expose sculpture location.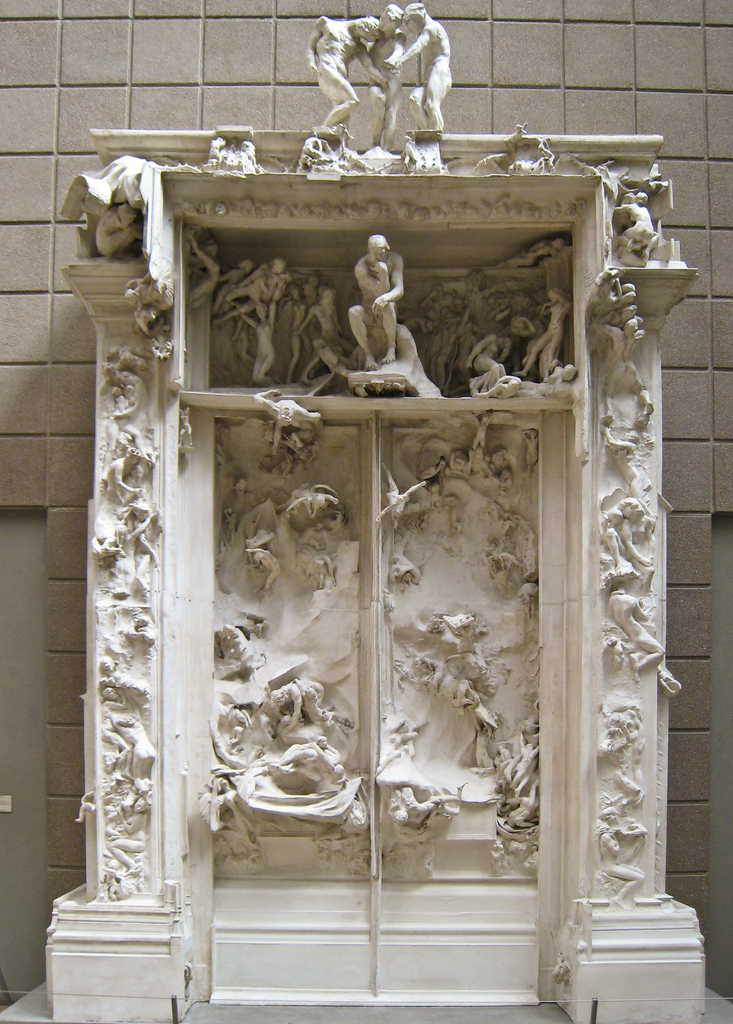
Exposed at x1=309 y1=216 x2=456 y2=409.
